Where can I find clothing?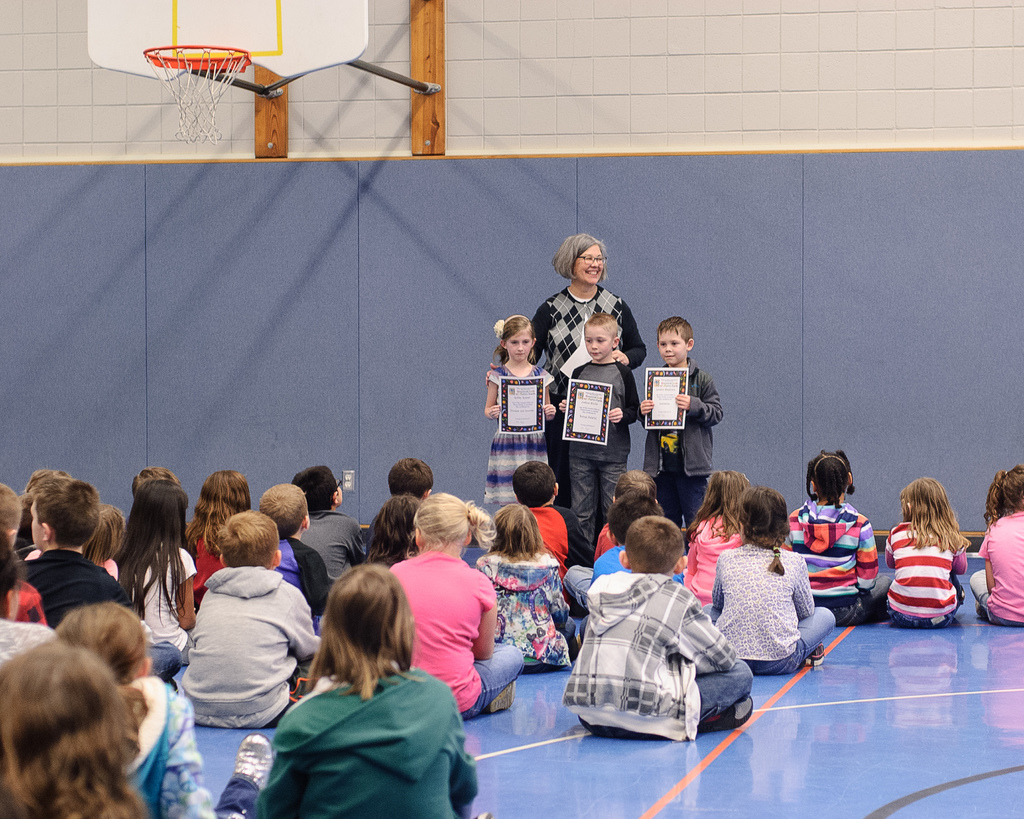
You can find it at <bbox>177, 567, 324, 734</bbox>.
